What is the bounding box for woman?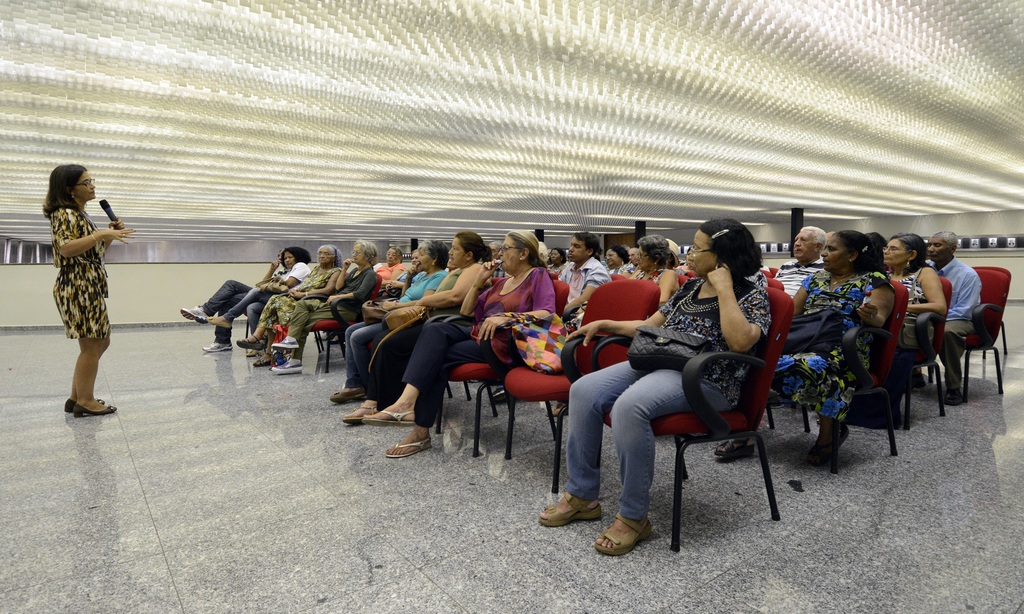
<region>625, 235, 681, 305</region>.
